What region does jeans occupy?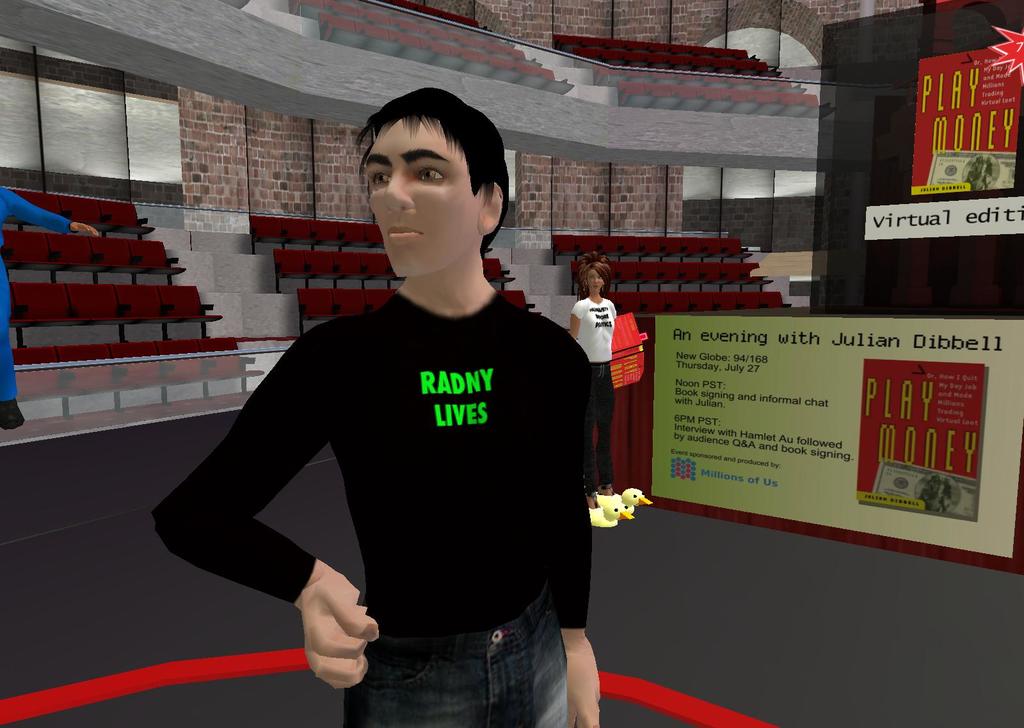
crop(305, 617, 550, 727).
